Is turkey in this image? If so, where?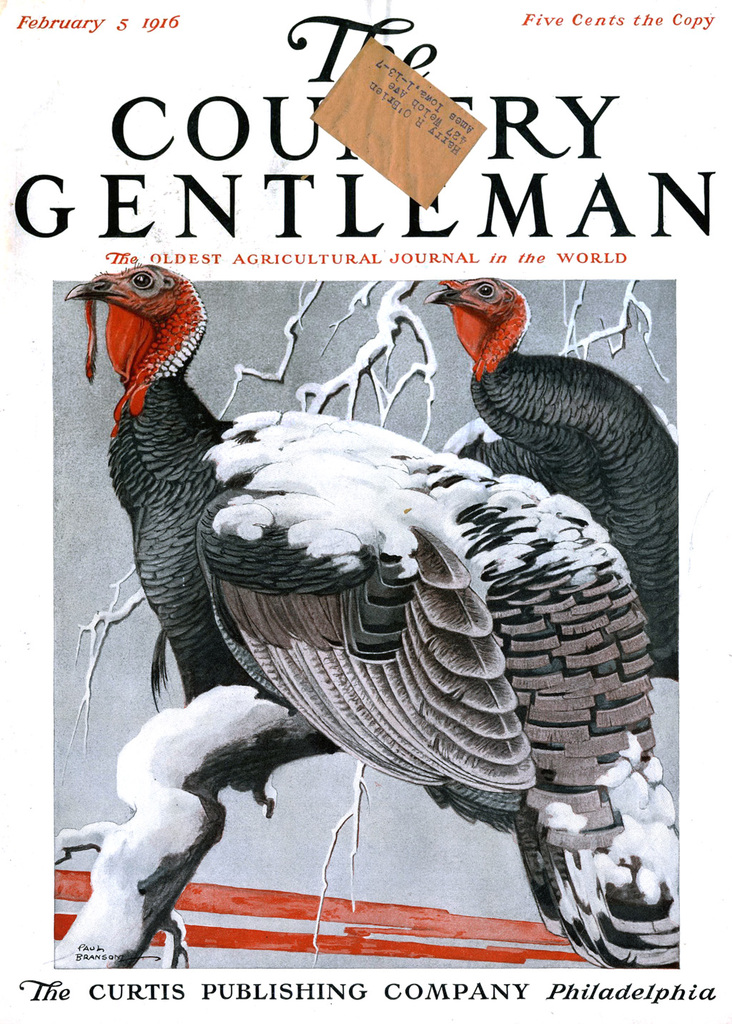
Yes, at [418,272,685,680].
